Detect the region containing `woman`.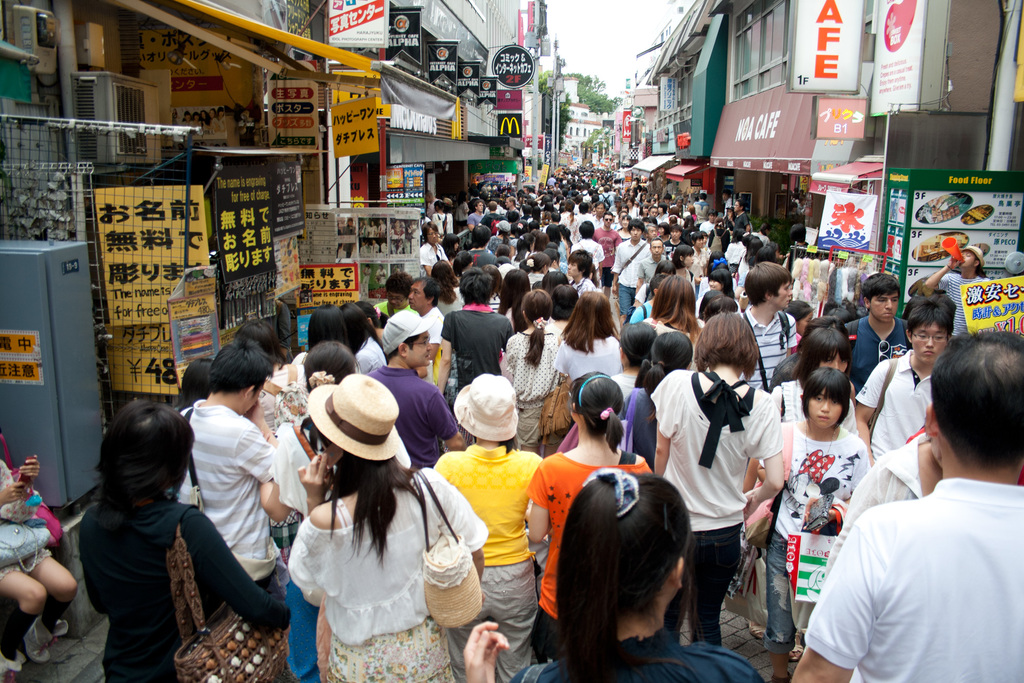
l=418, t=218, r=450, b=275.
